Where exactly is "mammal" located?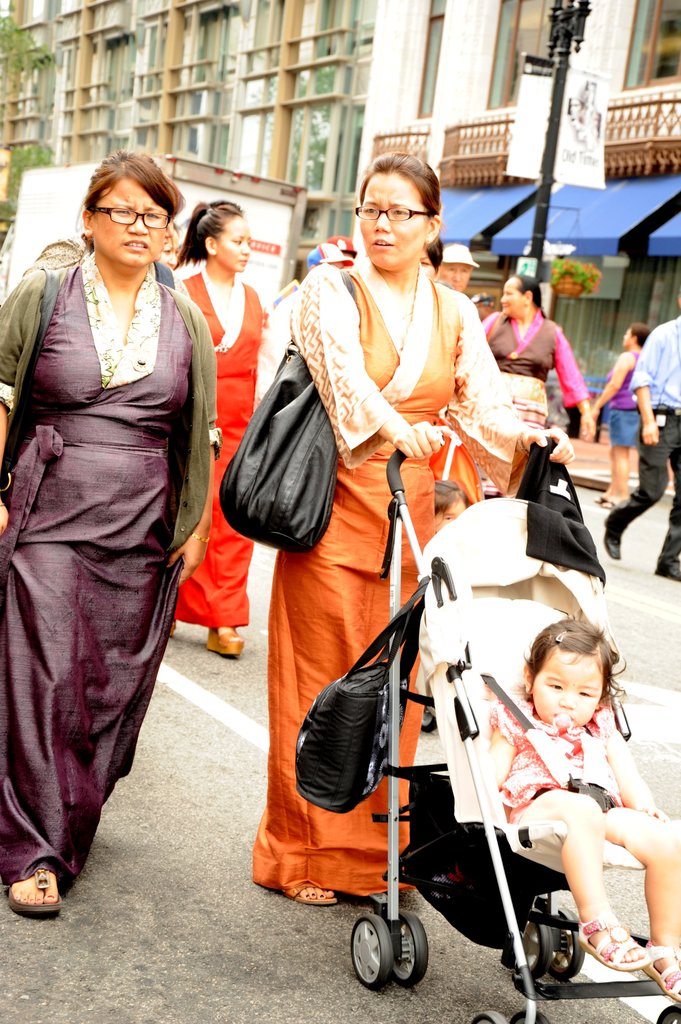
Its bounding box is l=251, t=147, r=576, b=906.
